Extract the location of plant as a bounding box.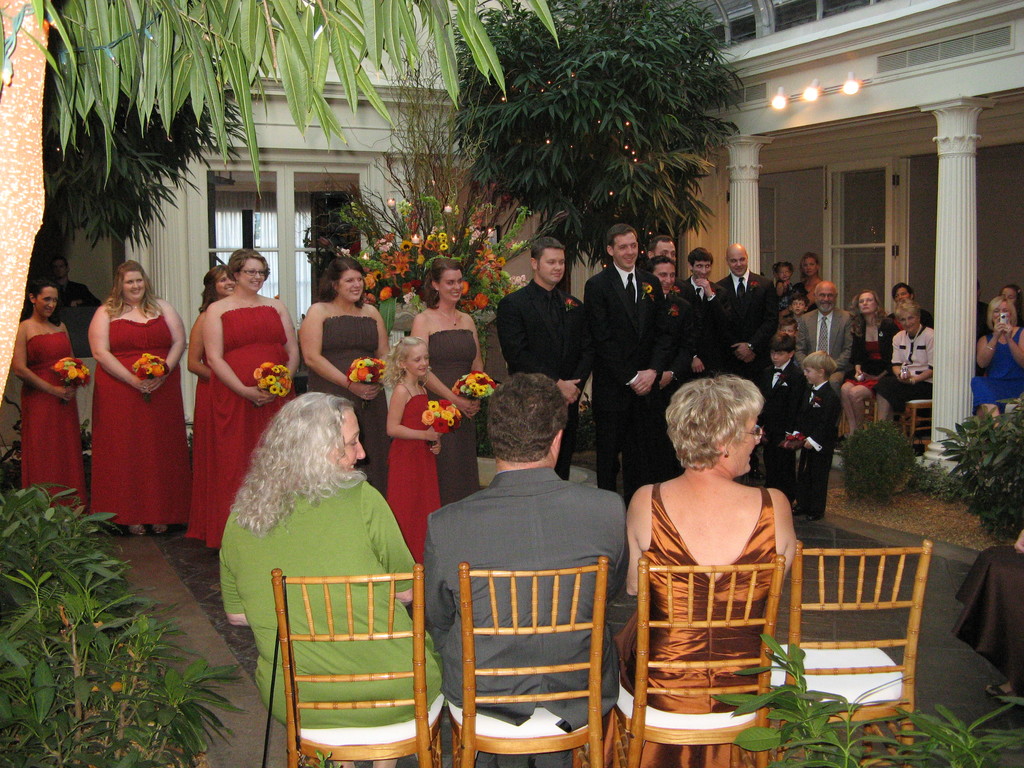
{"left": 929, "top": 388, "right": 1023, "bottom": 559}.
